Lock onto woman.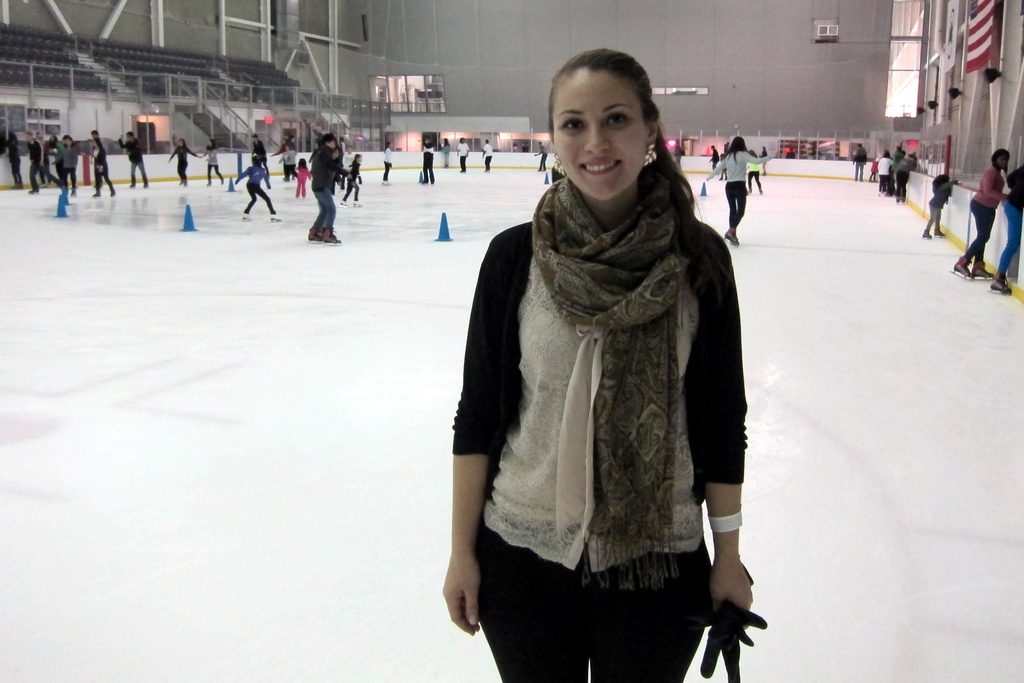
Locked: {"x1": 953, "y1": 145, "x2": 1009, "y2": 277}.
